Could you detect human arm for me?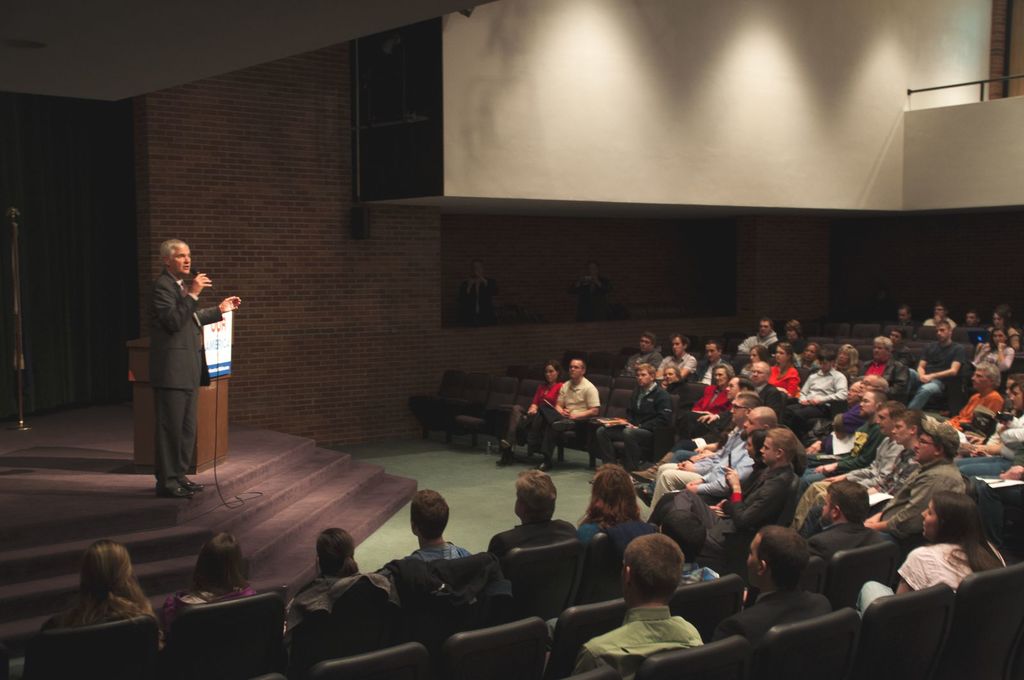
Detection result: (156, 271, 211, 320).
